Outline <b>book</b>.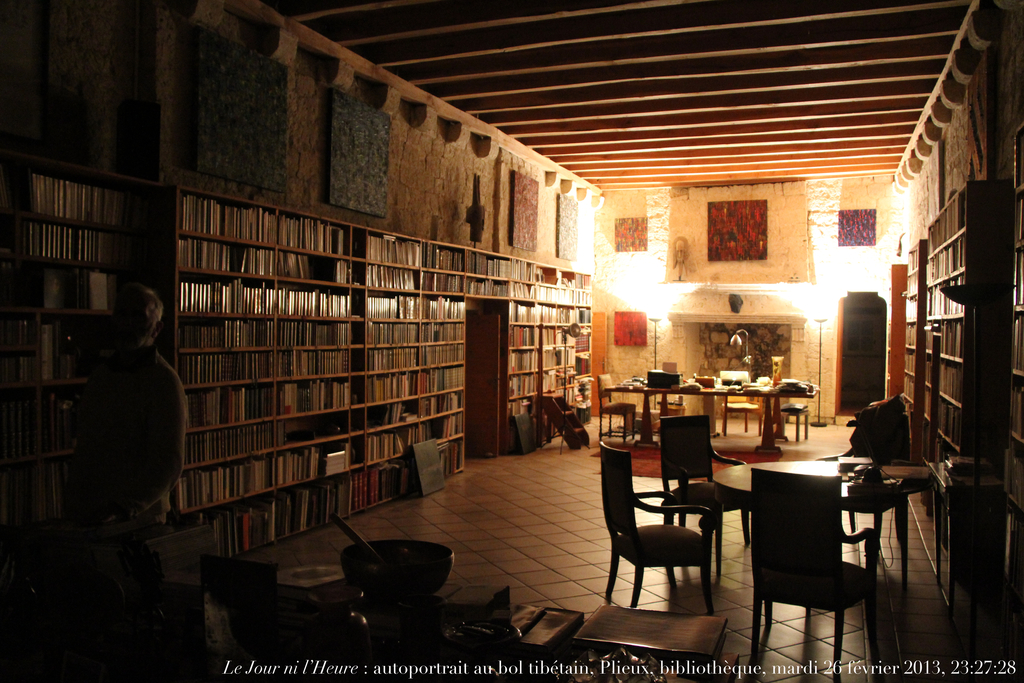
Outline: box(177, 281, 183, 314).
